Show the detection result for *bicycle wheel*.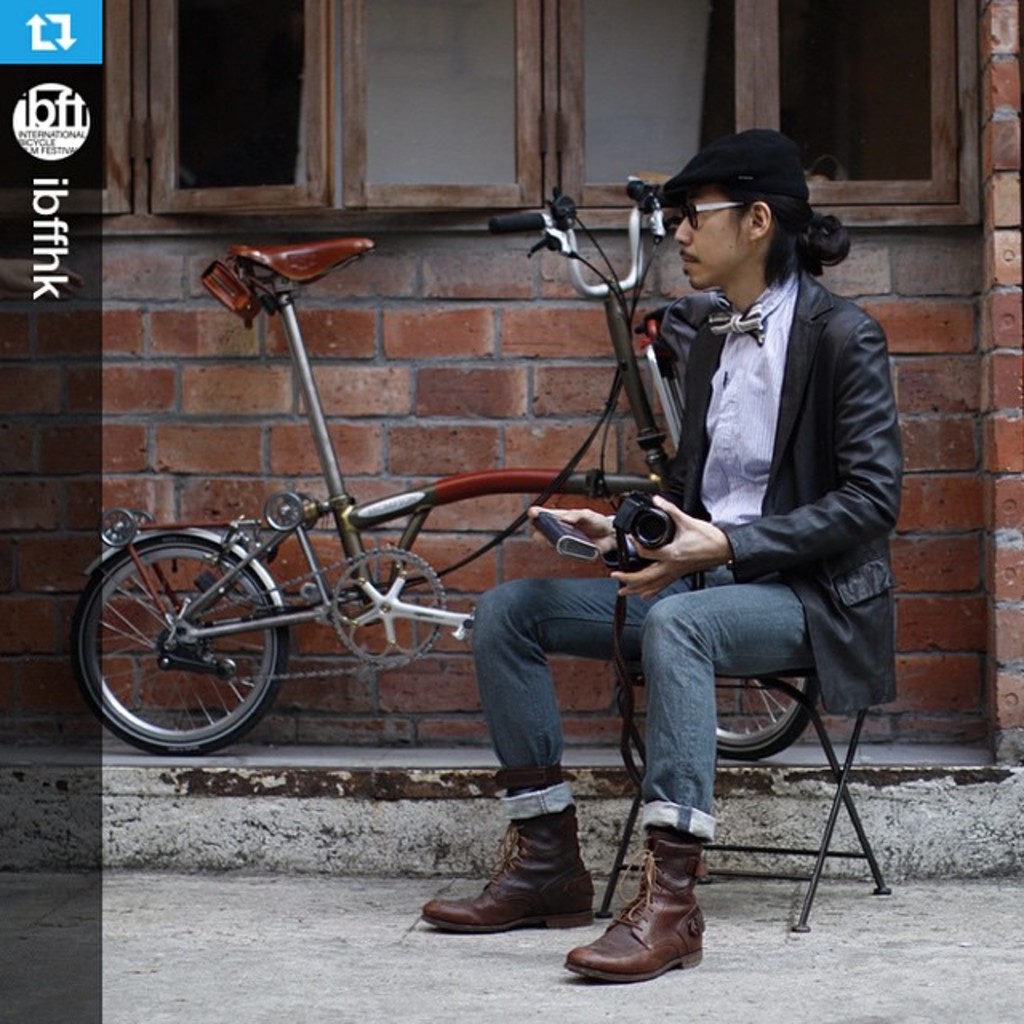
<bbox>90, 523, 306, 752</bbox>.
